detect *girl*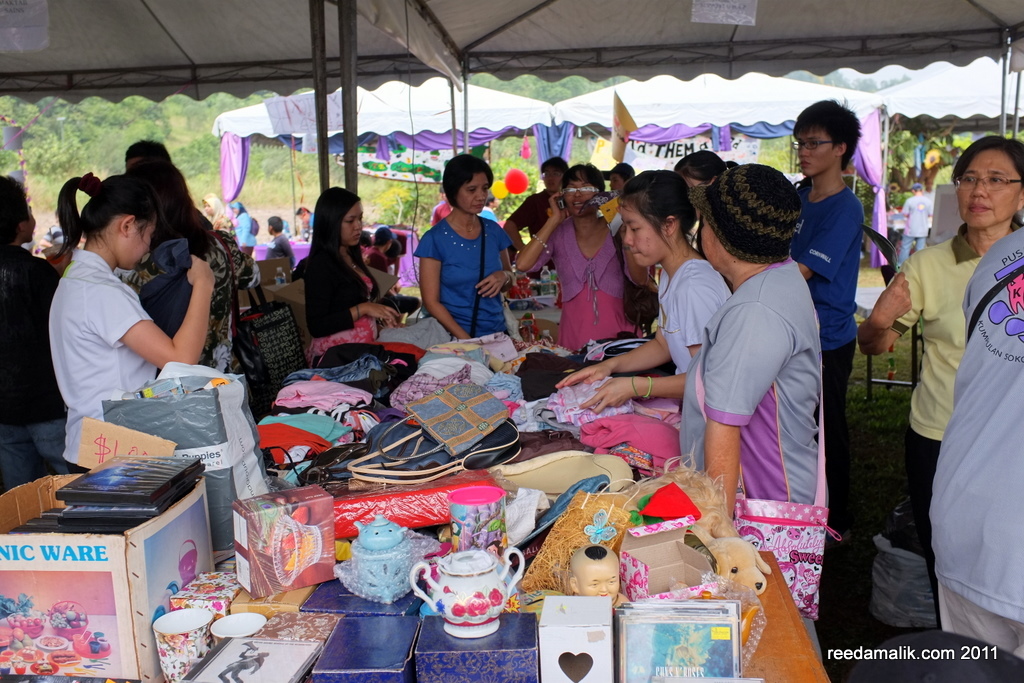
box(551, 173, 727, 416)
